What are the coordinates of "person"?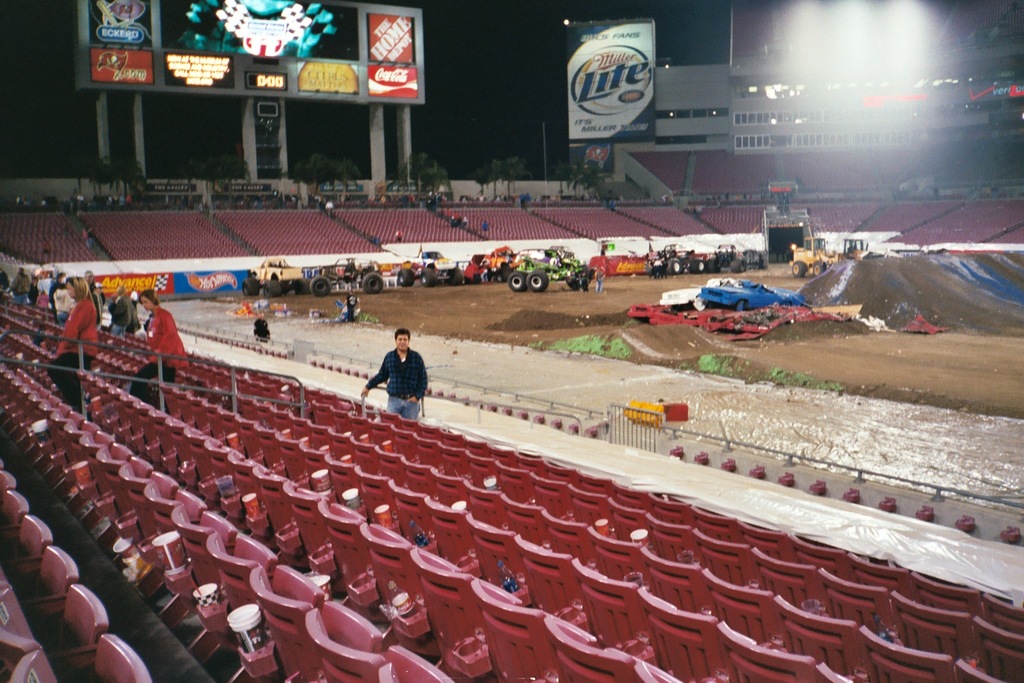
39, 267, 103, 412.
